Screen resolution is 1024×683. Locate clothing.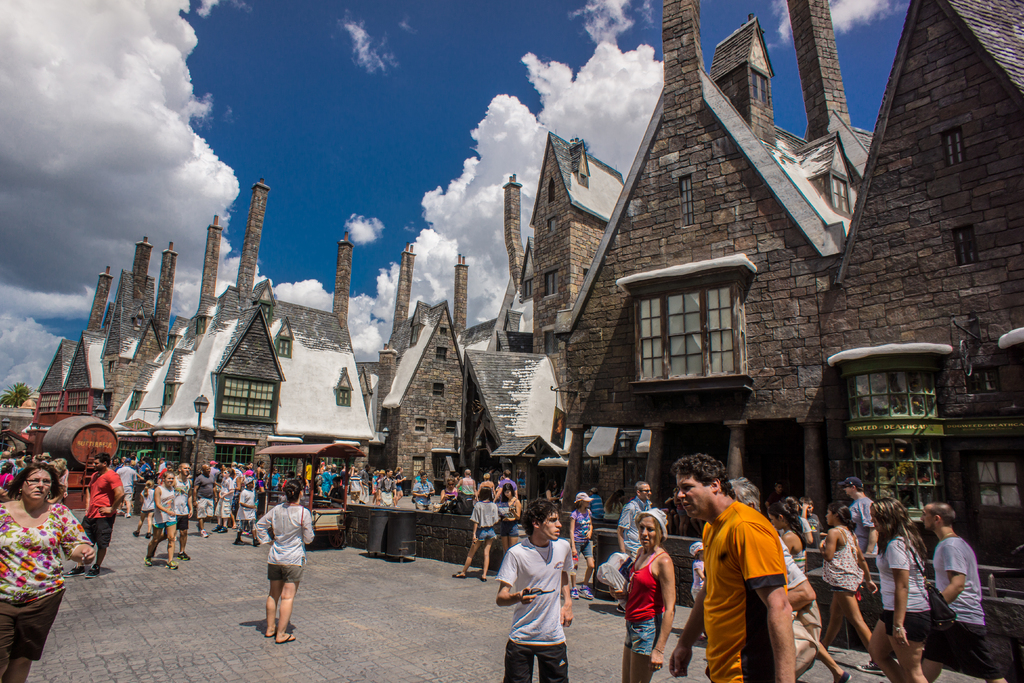
select_region(0, 504, 90, 669).
